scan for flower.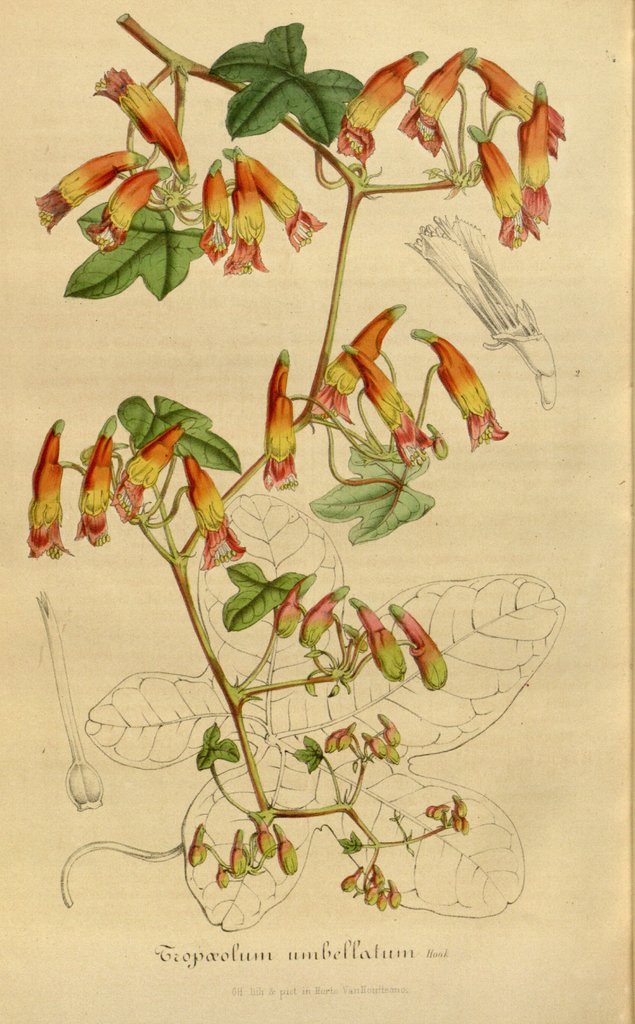
Scan result: {"x1": 68, "y1": 412, "x2": 126, "y2": 543}.
